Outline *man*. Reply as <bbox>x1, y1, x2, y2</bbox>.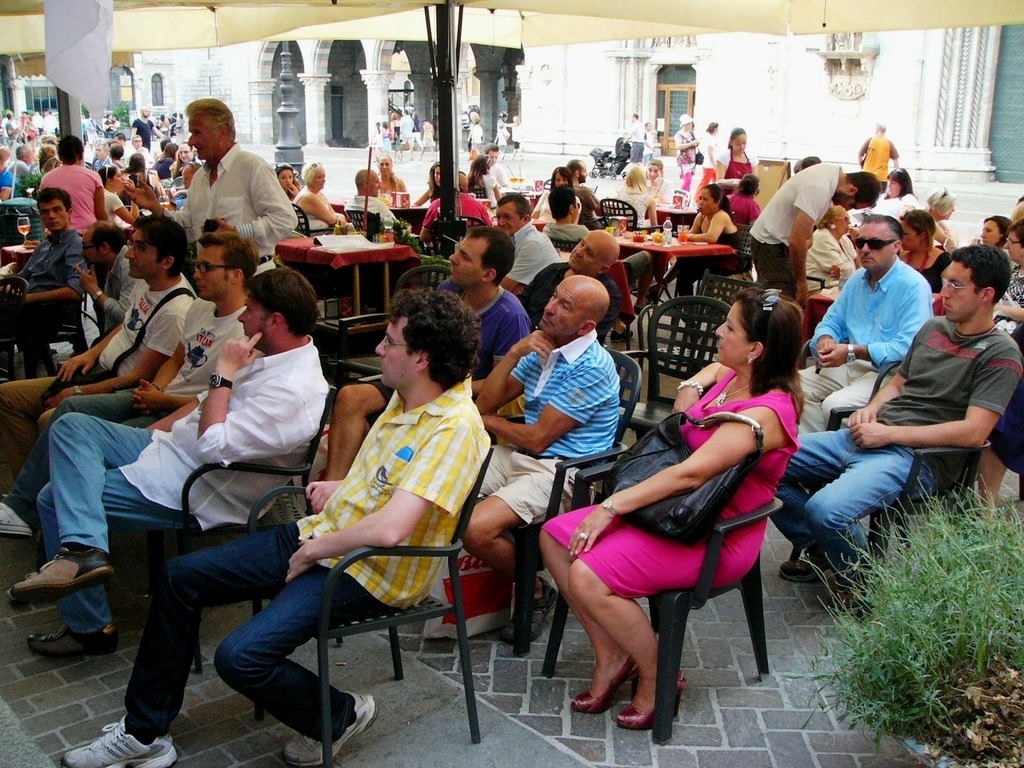
<bbox>158, 114, 292, 268</bbox>.
